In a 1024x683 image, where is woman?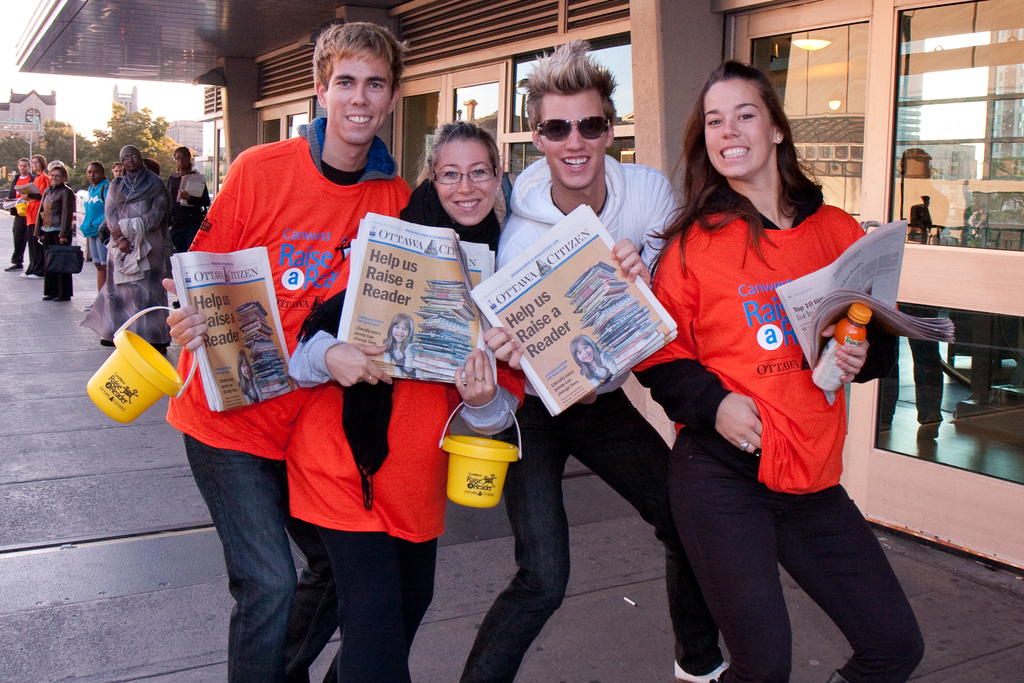
(622,76,912,682).
